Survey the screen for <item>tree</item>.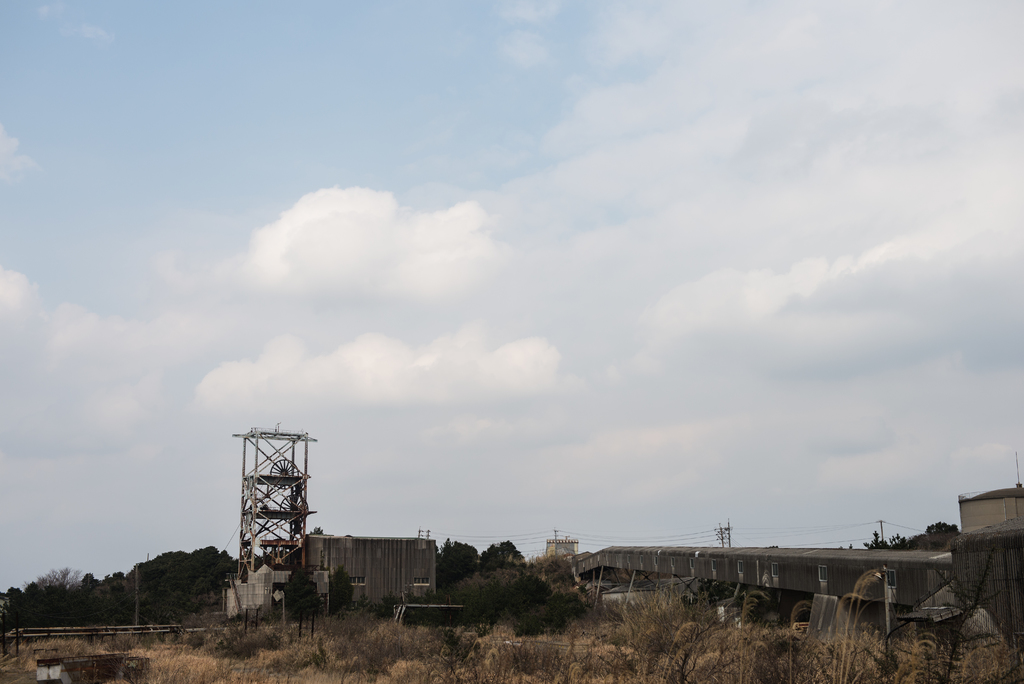
Survey found: bbox(913, 529, 955, 551).
